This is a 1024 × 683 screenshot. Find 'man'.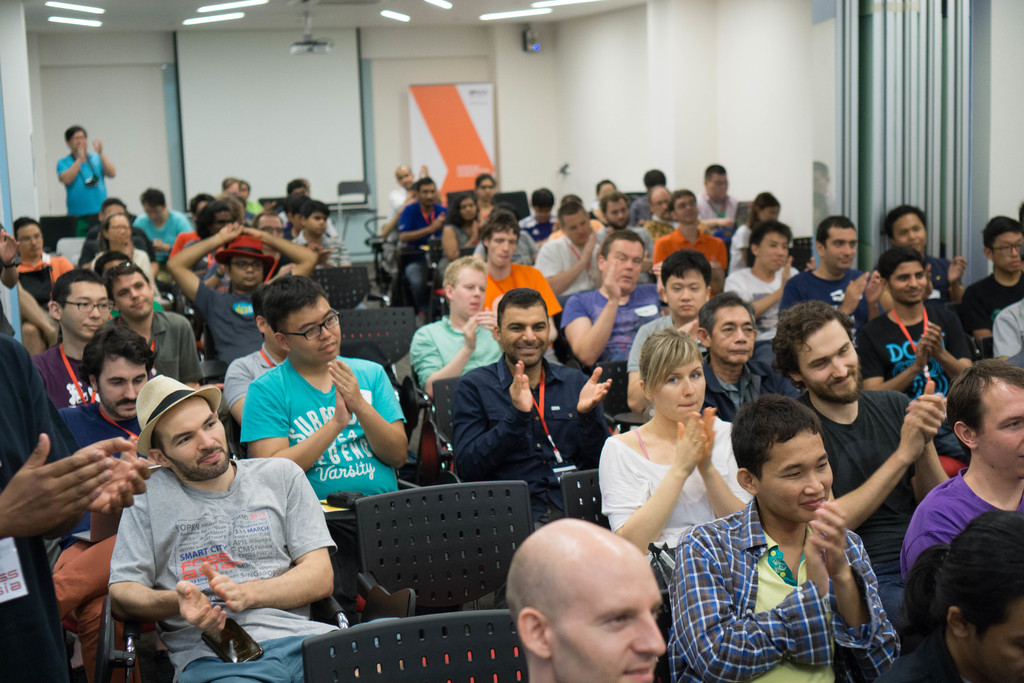
Bounding box: <bbox>898, 361, 1022, 572</bbox>.
